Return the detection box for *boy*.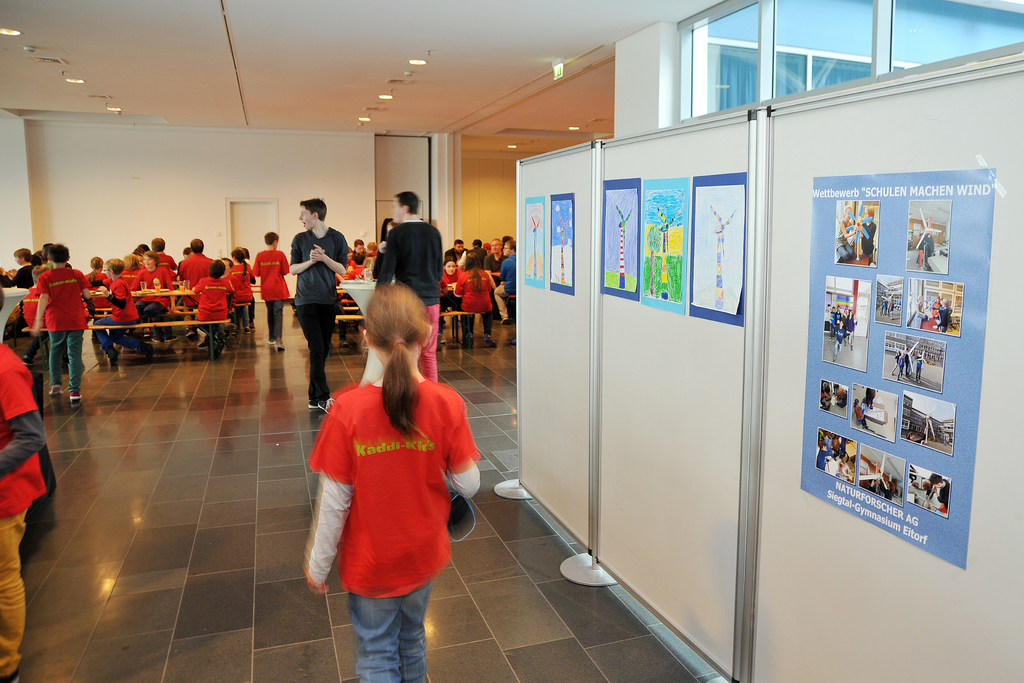
bbox(287, 195, 350, 412).
